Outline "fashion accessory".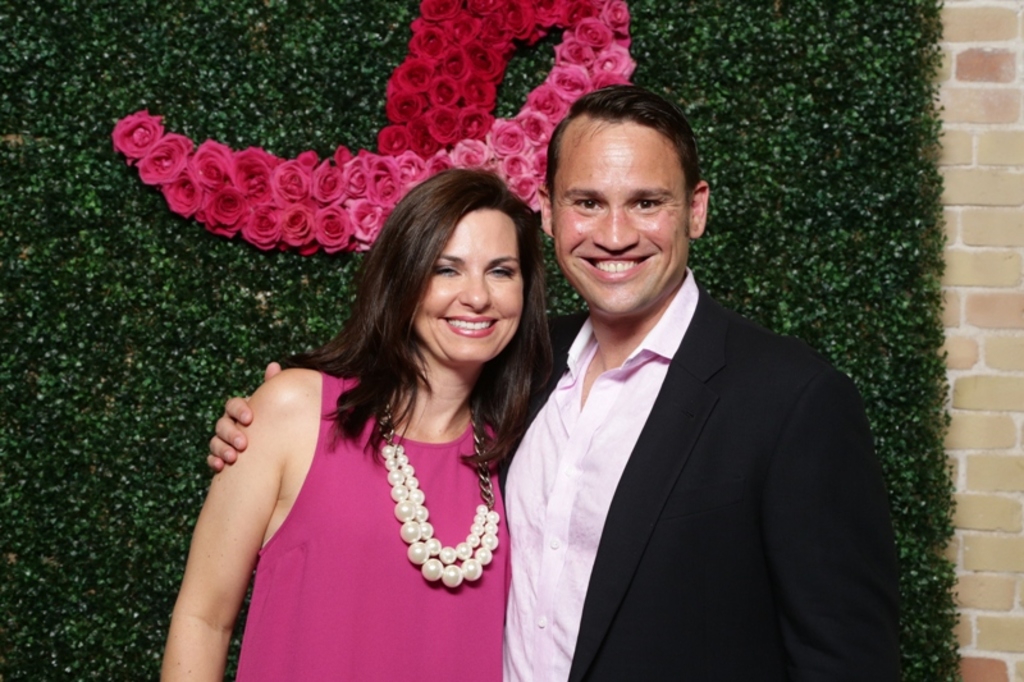
Outline: pyautogui.locateOnScreen(375, 399, 493, 586).
